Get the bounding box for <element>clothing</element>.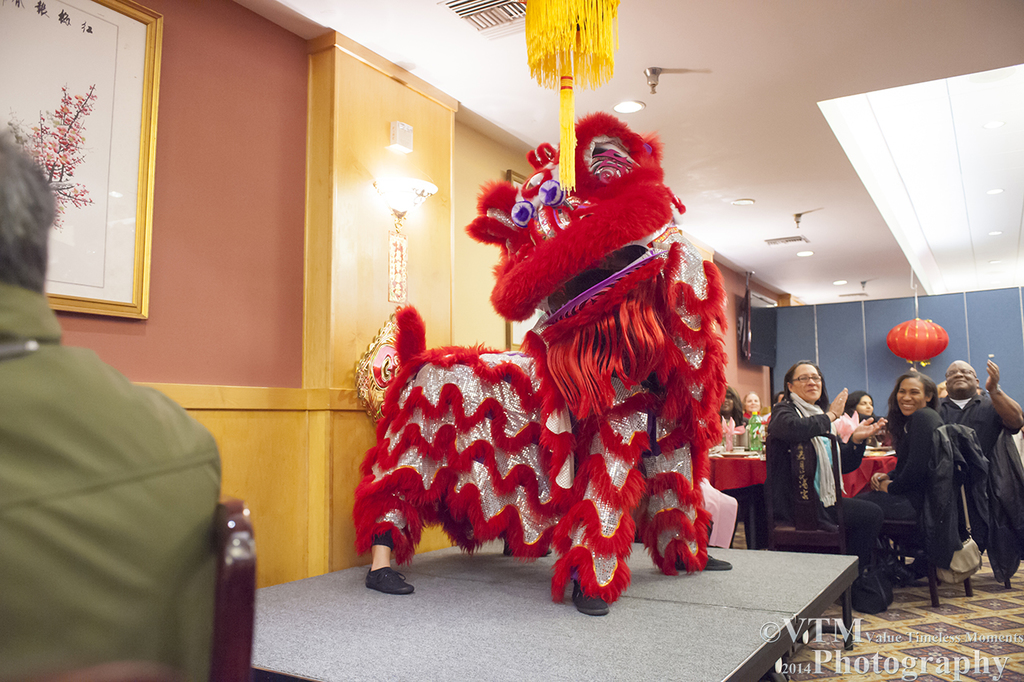
Rect(935, 388, 1008, 461).
